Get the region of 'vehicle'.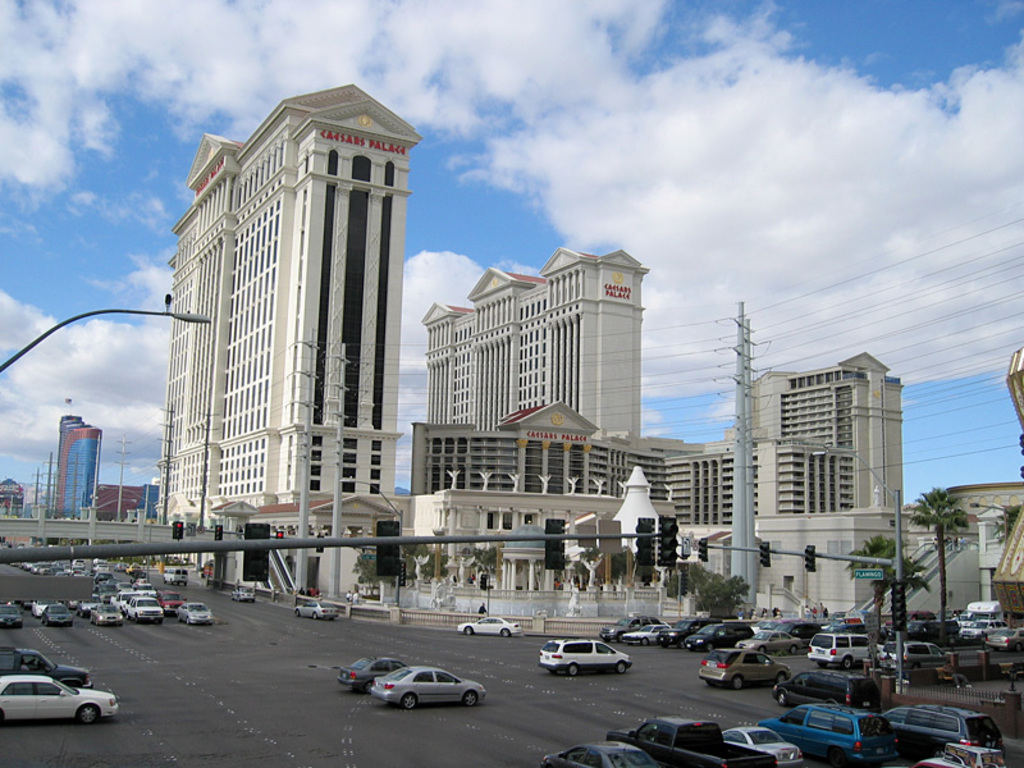
pyautogui.locateOnScreen(952, 613, 1004, 635).
